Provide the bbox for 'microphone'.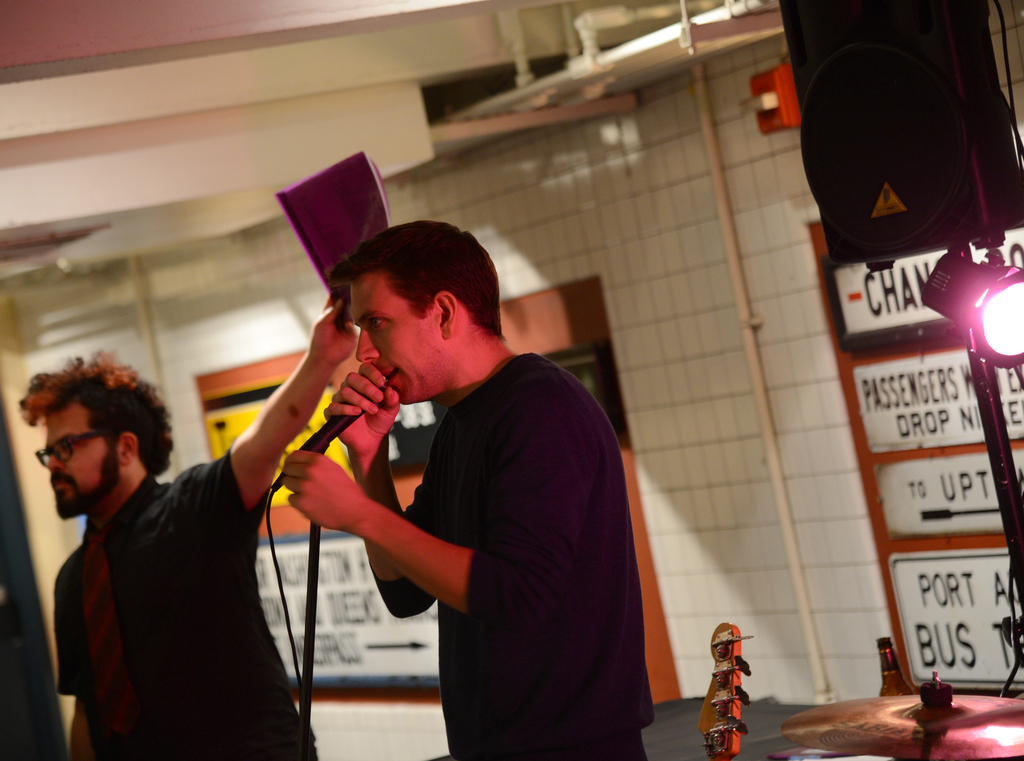
detection(298, 377, 389, 452).
